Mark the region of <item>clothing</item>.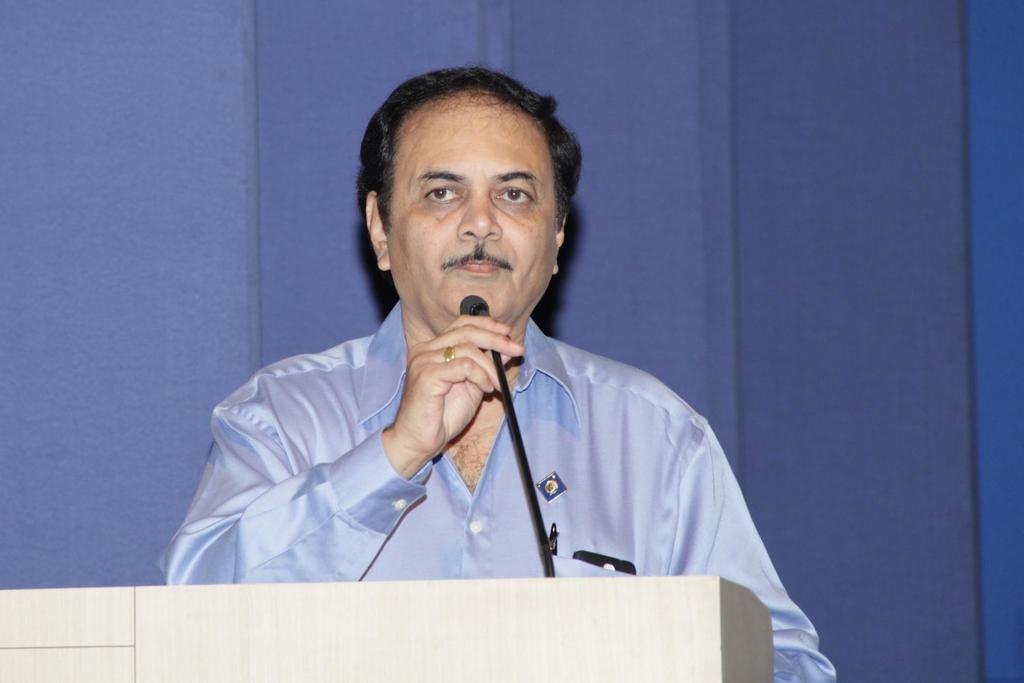
Region: left=163, top=289, right=836, bottom=682.
